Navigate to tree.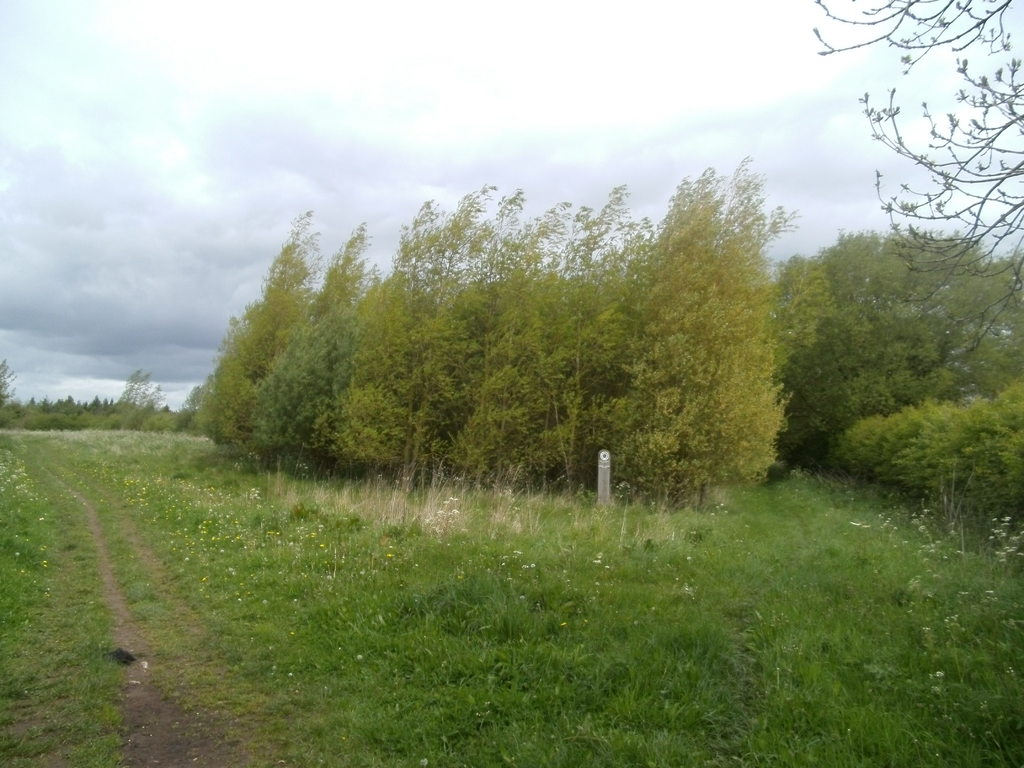
Navigation target: 617, 124, 799, 521.
